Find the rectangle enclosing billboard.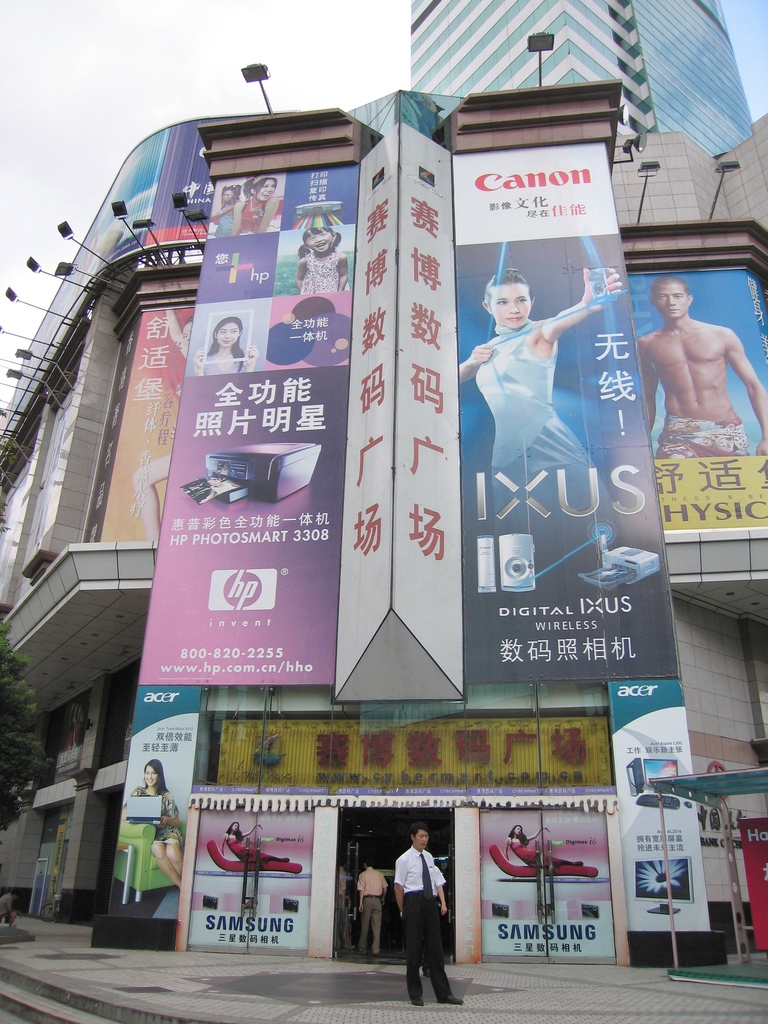
9/120/208/456.
